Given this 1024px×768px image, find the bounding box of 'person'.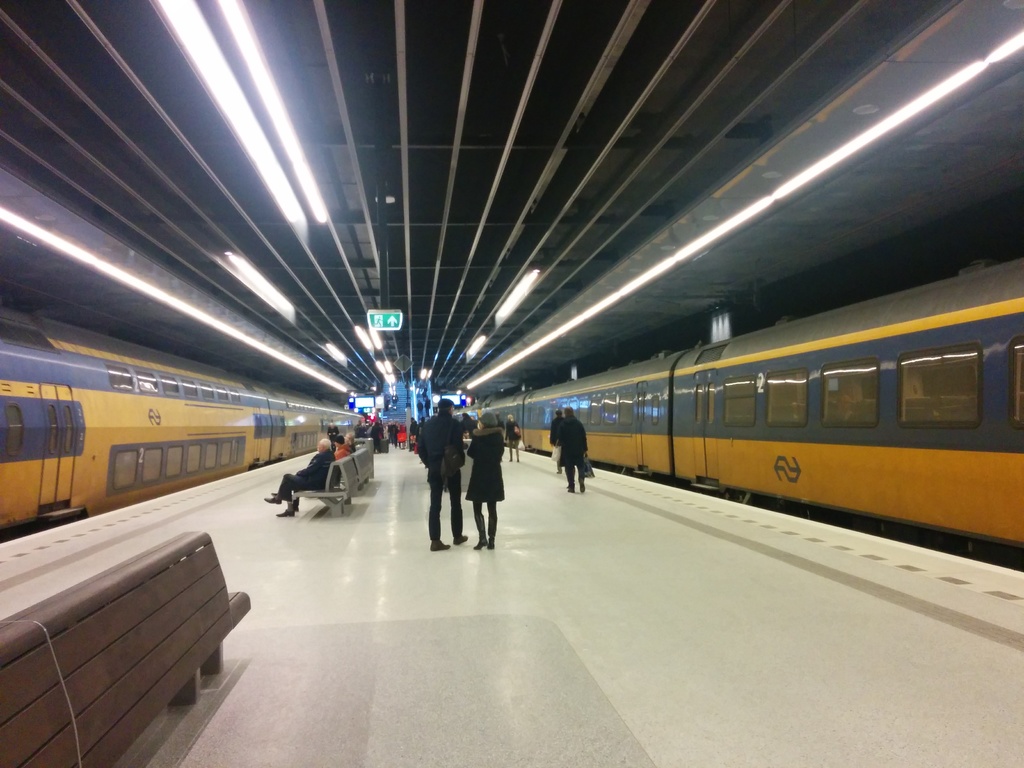
box=[543, 404, 562, 476].
